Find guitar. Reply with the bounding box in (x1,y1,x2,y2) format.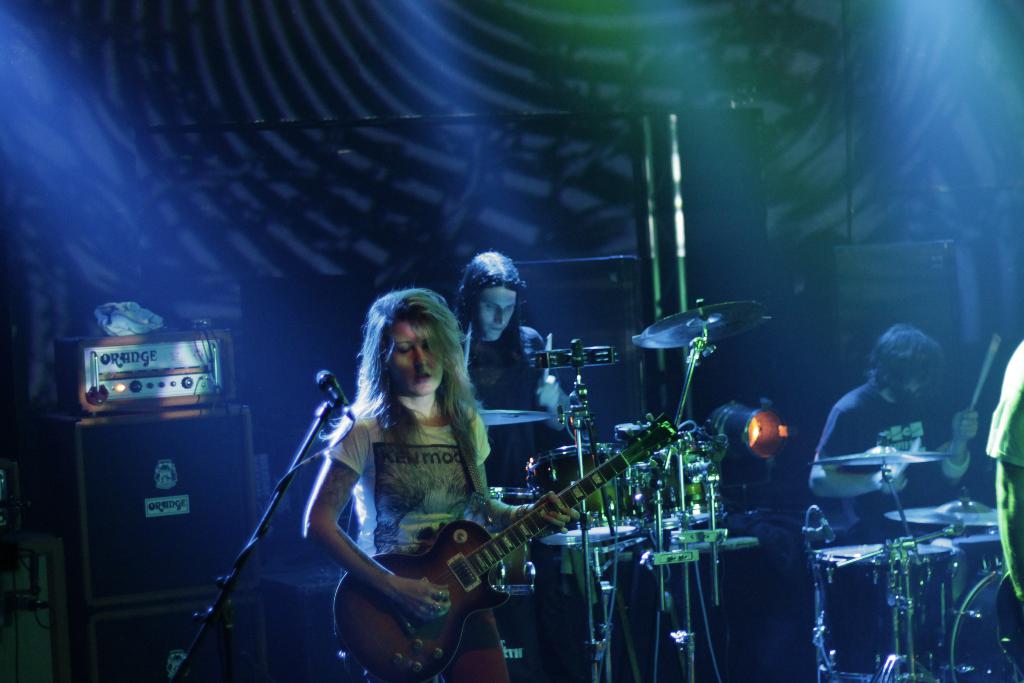
(330,418,700,682).
